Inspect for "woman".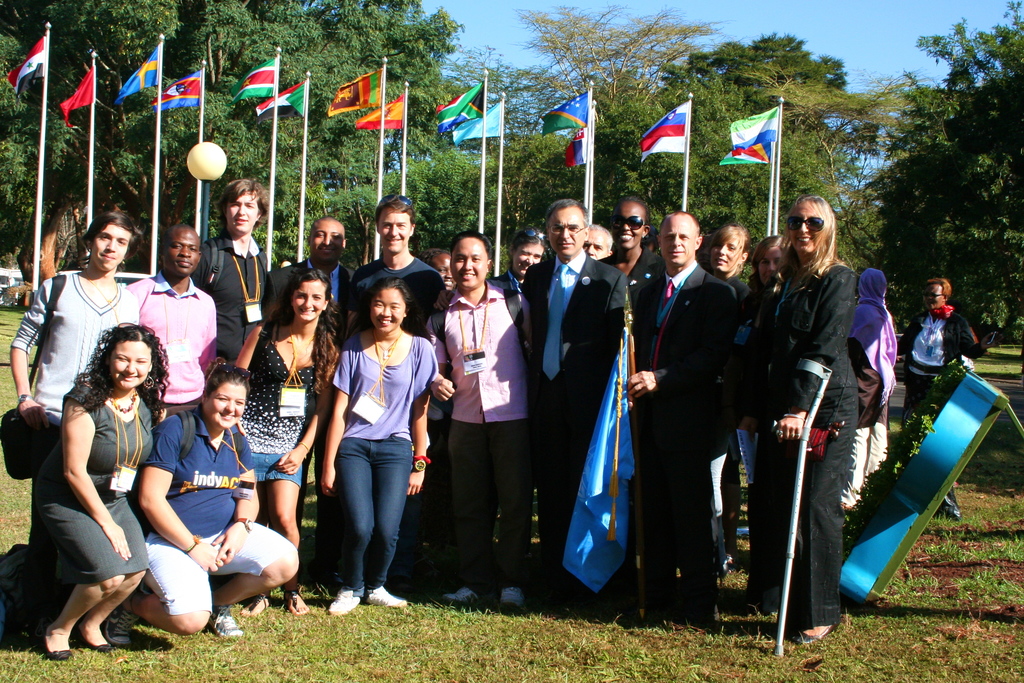
Inspection: x1=106 y1=357 x2=302 y2=651.
